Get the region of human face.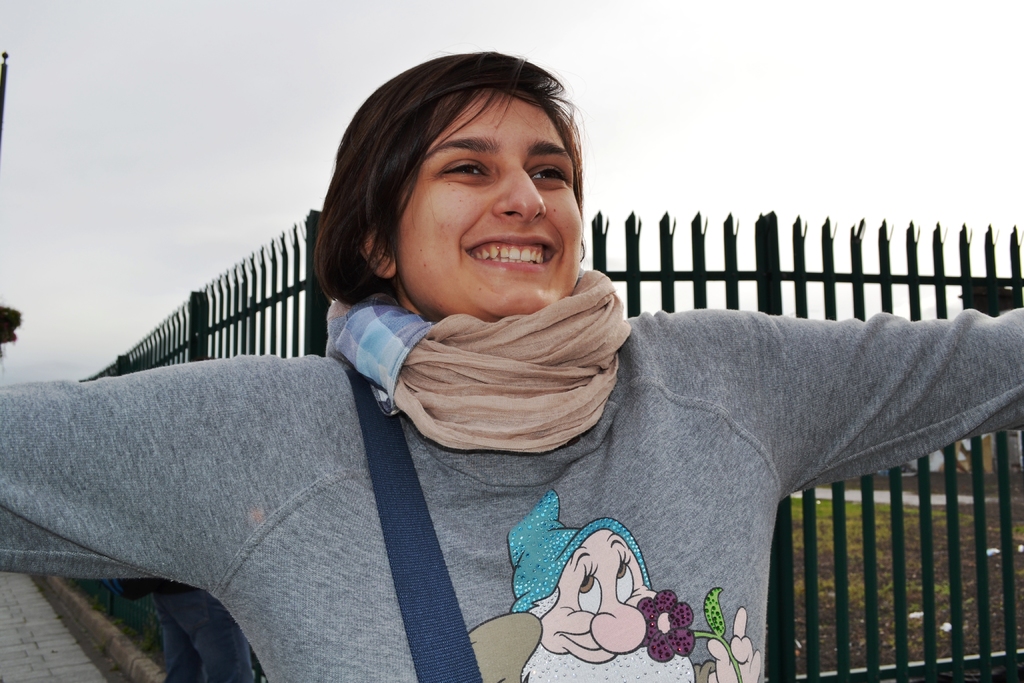
l=399, t=89, r=582, b=318.
